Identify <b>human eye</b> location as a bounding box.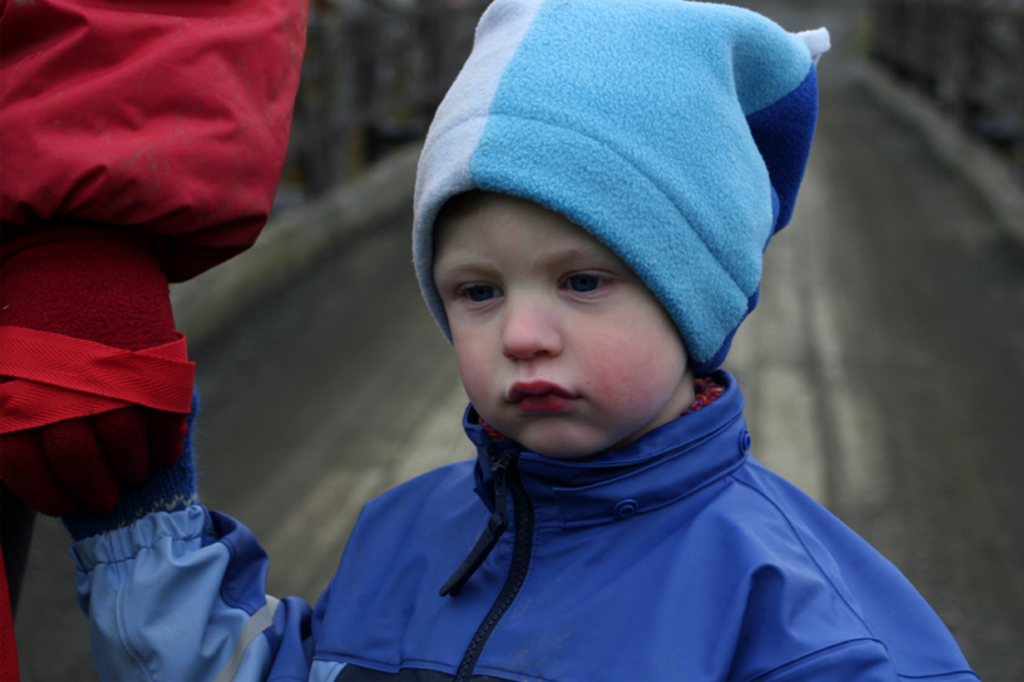
l=550, t=257, r=644, b=324.
